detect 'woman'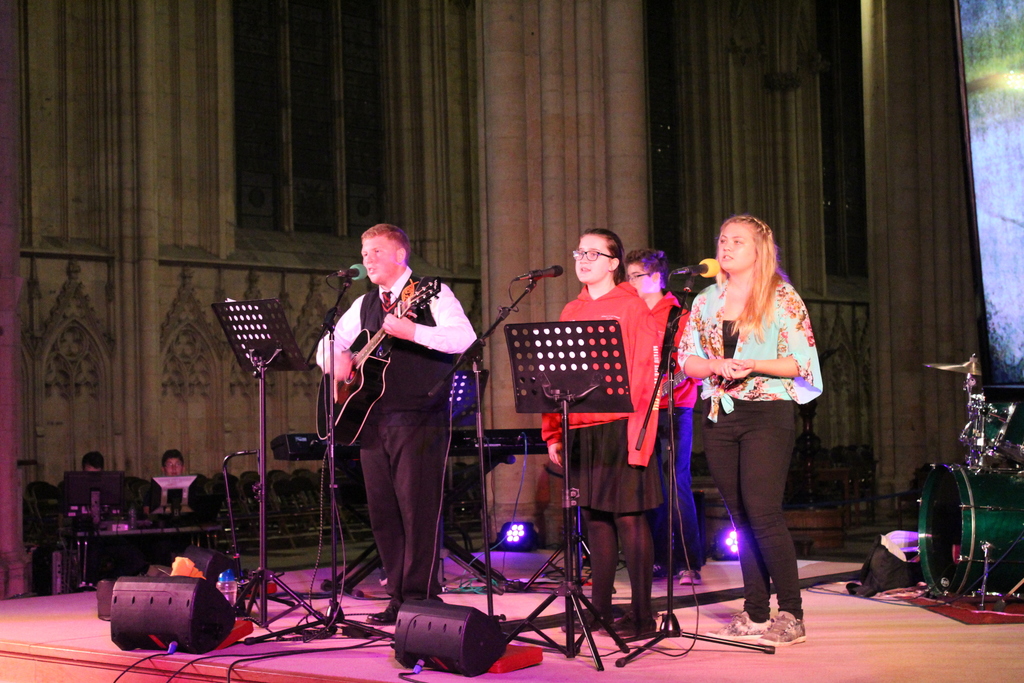
543:229:675:633
